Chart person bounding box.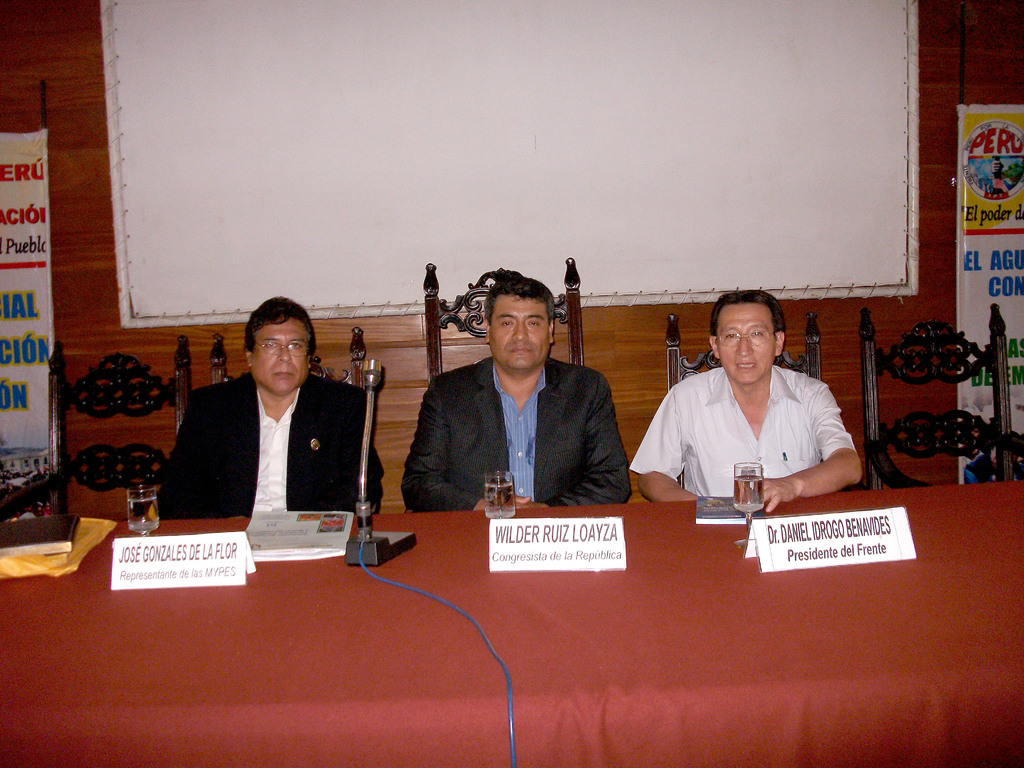
Charted: crop(165, 285, 367, 556).
